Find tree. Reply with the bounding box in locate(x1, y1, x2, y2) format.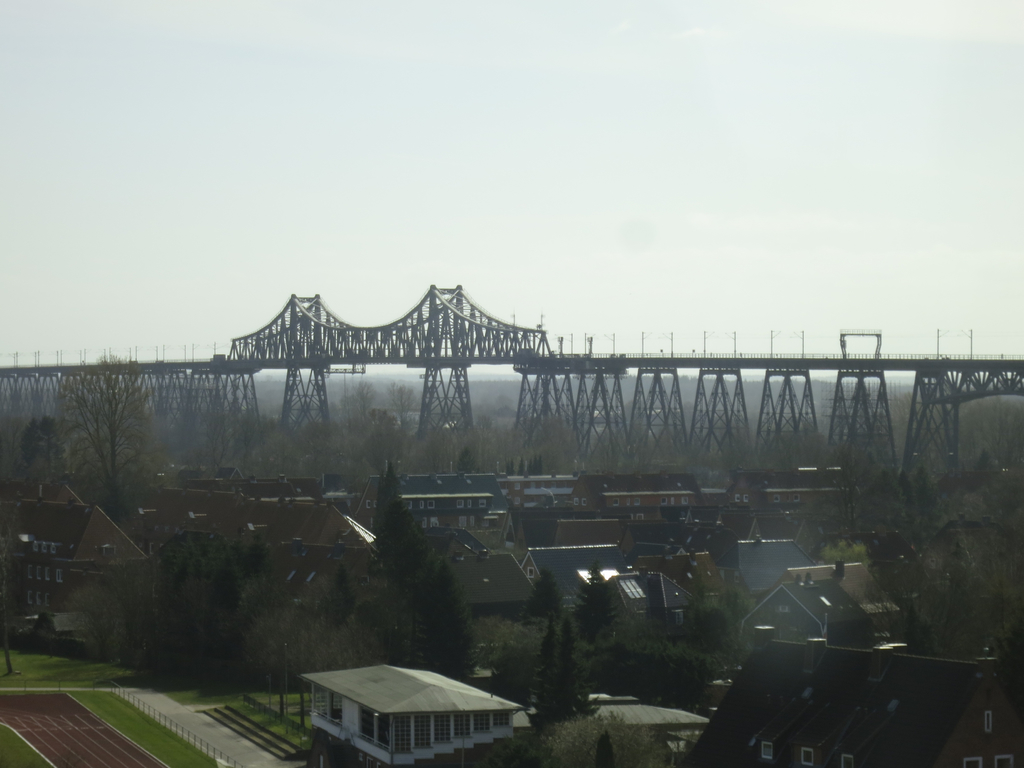
locate(194, 403, 244, 476).
